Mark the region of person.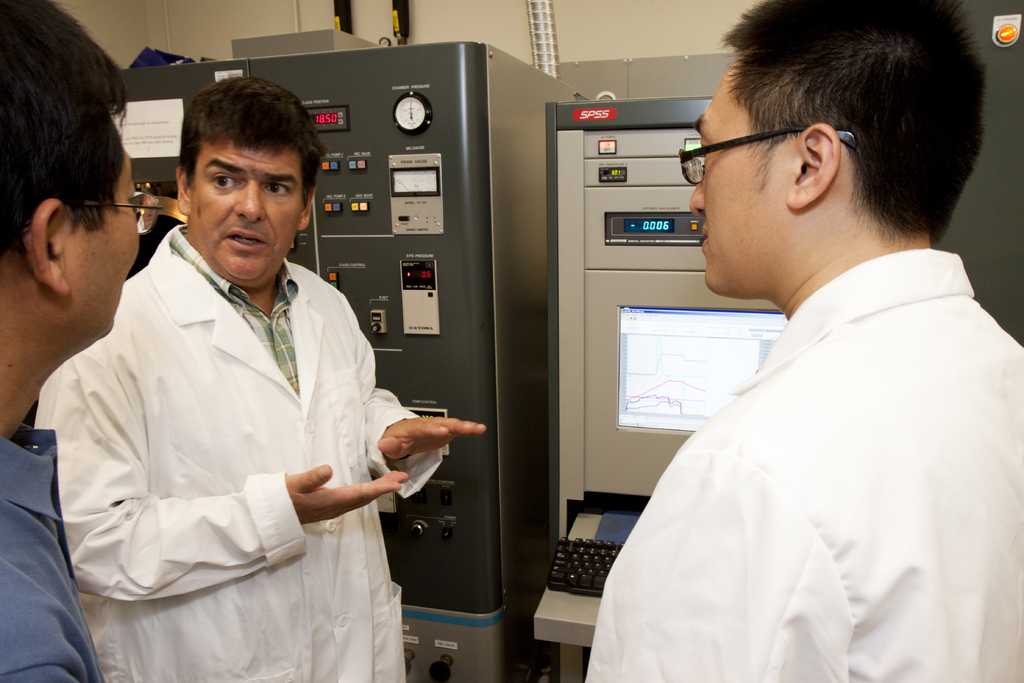
Region: left=0, top=0, right=164, bottom=682.
